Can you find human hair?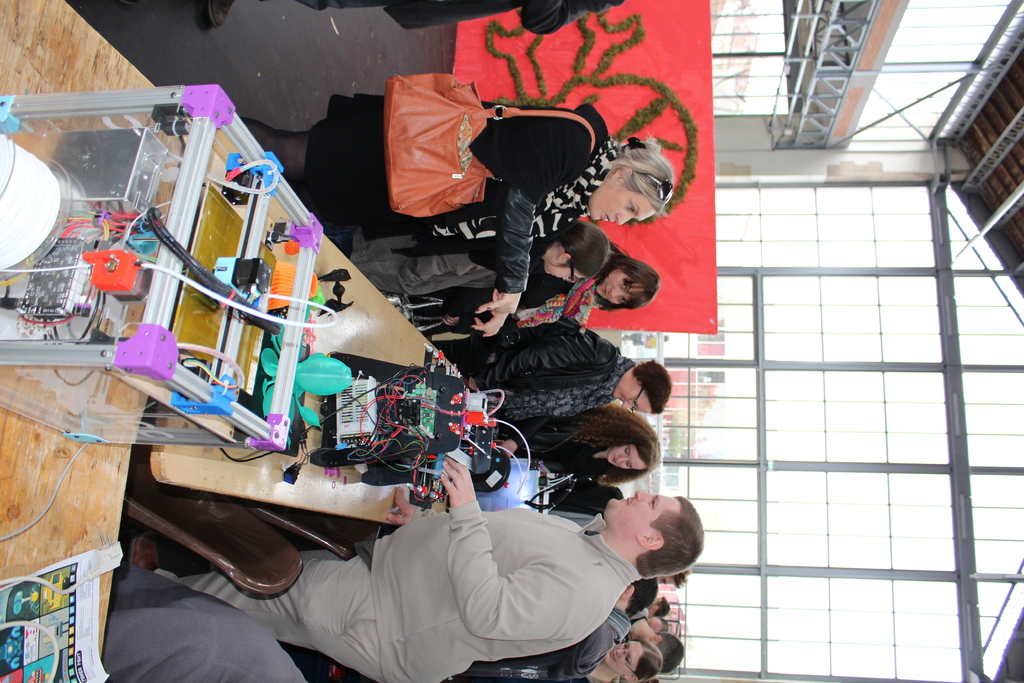
Yes, bounding box: (x1=634, y1=360, x2=673, y2=415).
